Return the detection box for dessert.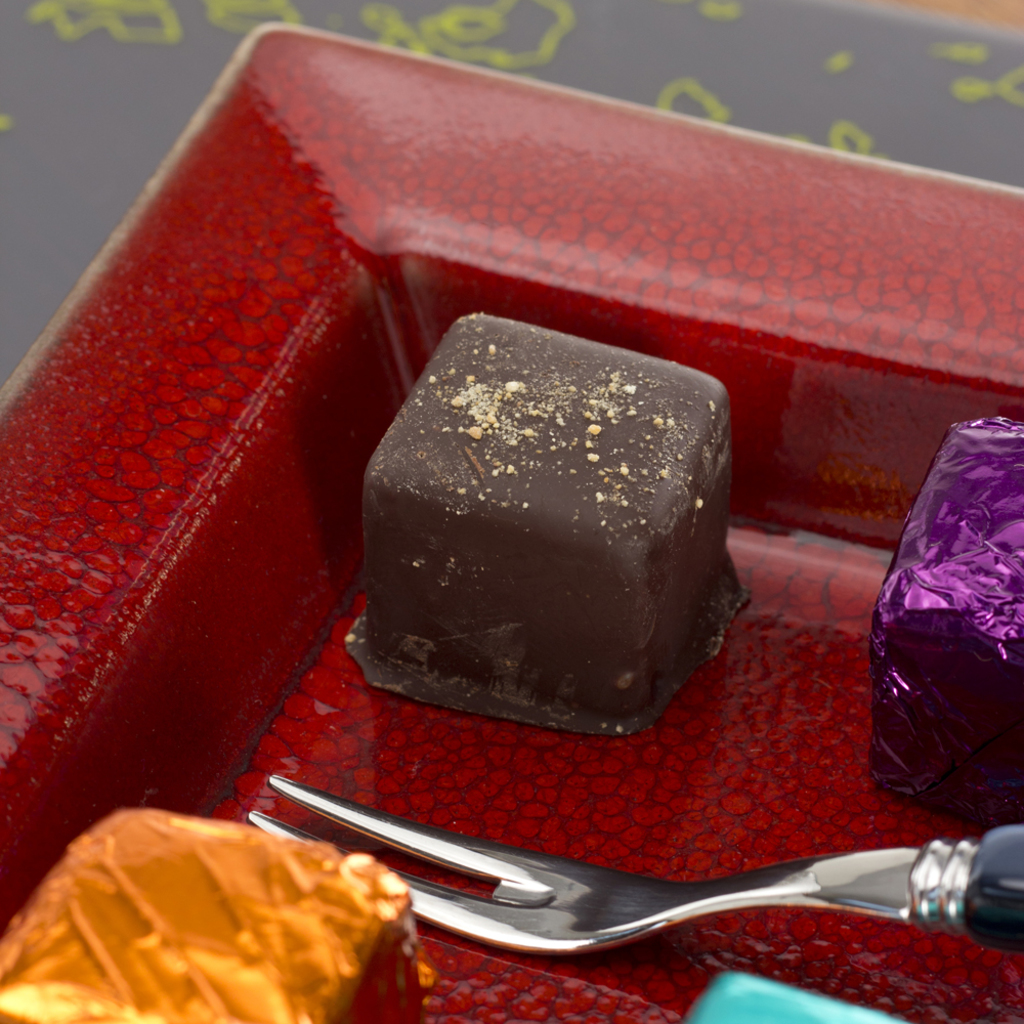
crop(0, 807, 432, 1023).
